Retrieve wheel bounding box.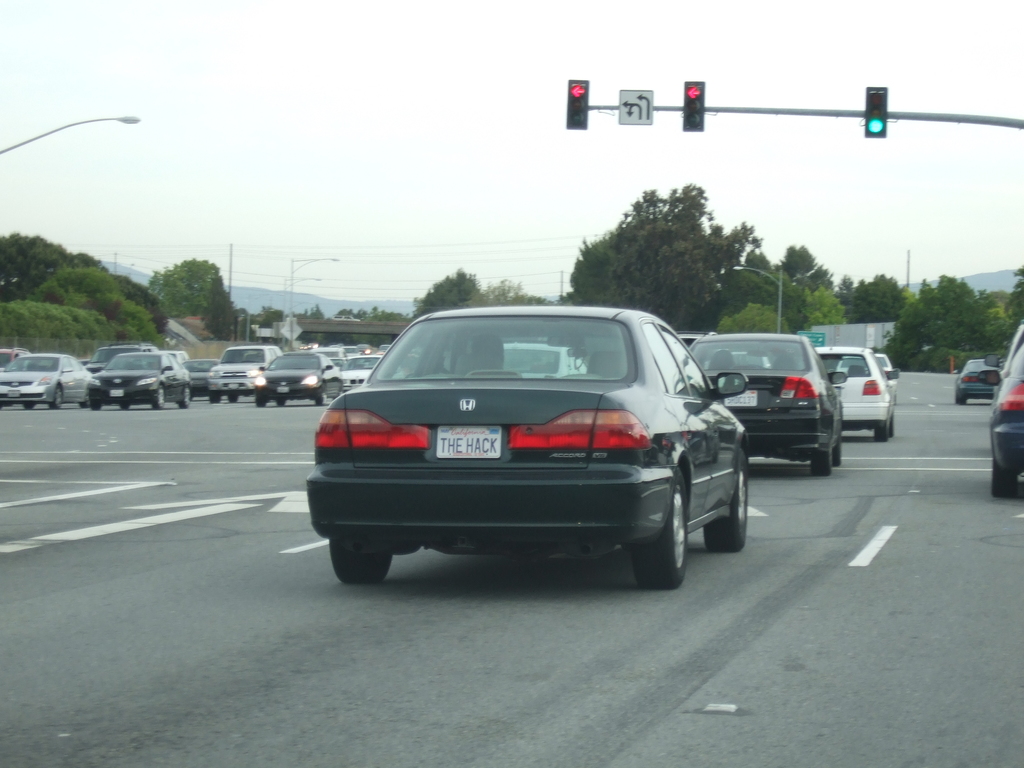
Bounding box: 648:452:701:589.
